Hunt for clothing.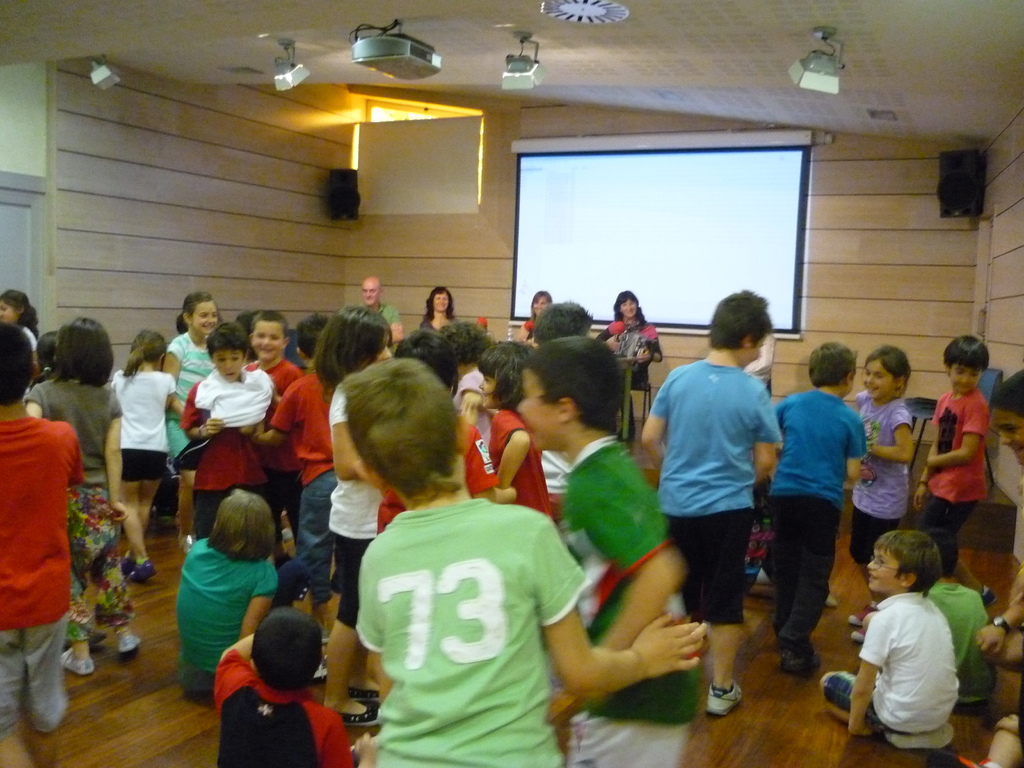
Hunted down at (557,436,700,767).
